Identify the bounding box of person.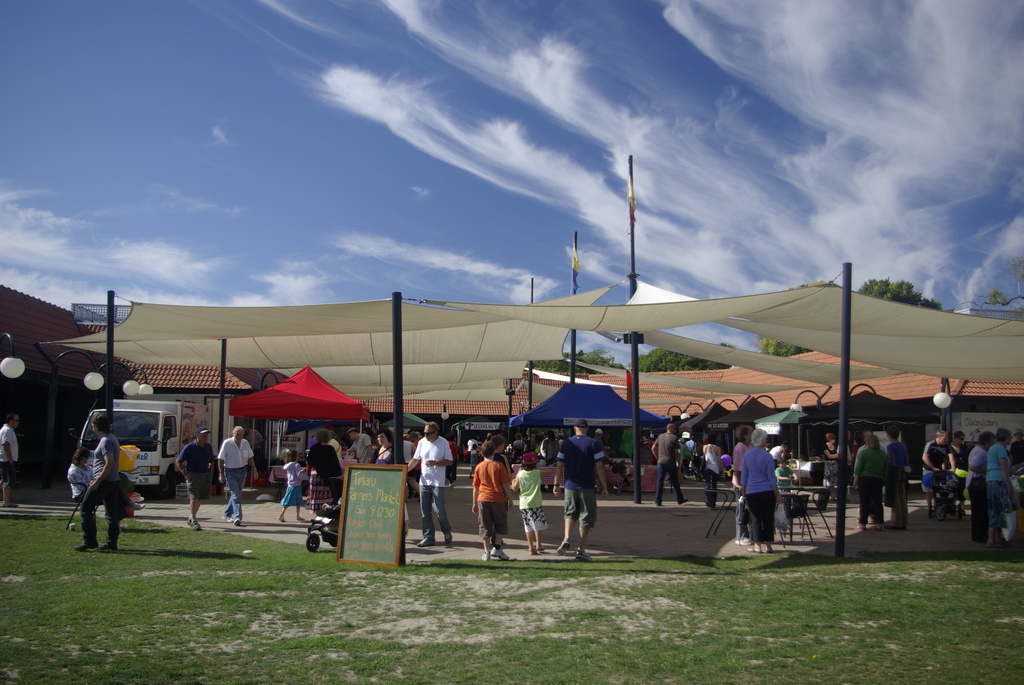
Rect(845, 426, 886, 528).
